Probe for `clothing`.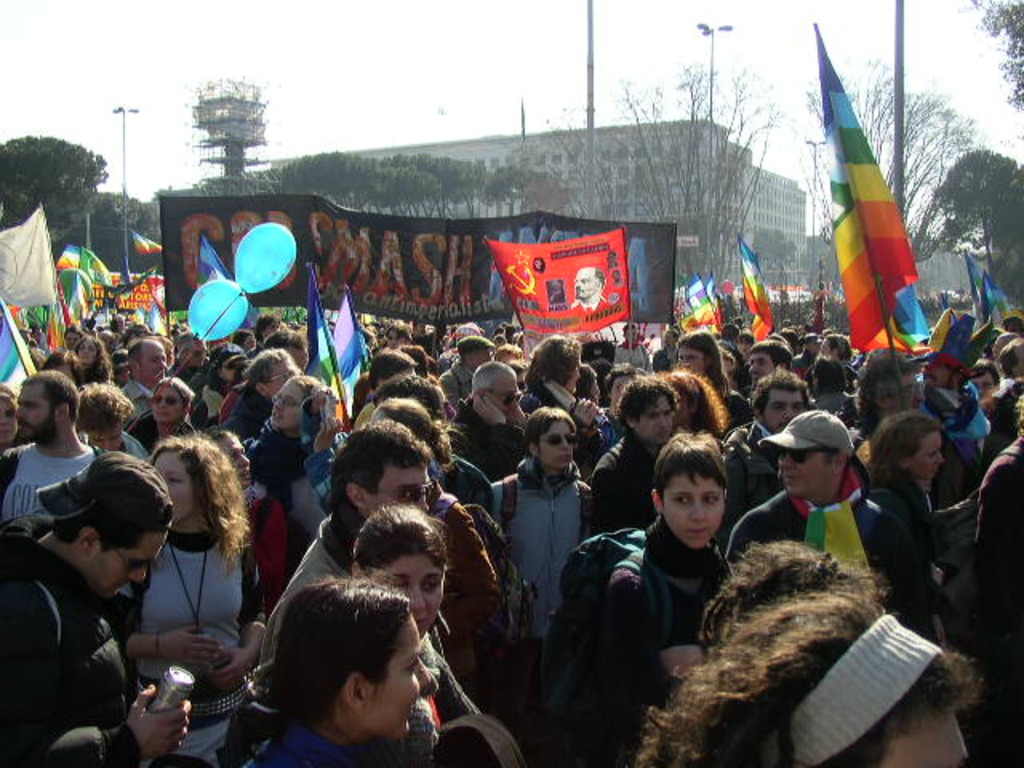
Probe result: 501, 373, 600, 462.
